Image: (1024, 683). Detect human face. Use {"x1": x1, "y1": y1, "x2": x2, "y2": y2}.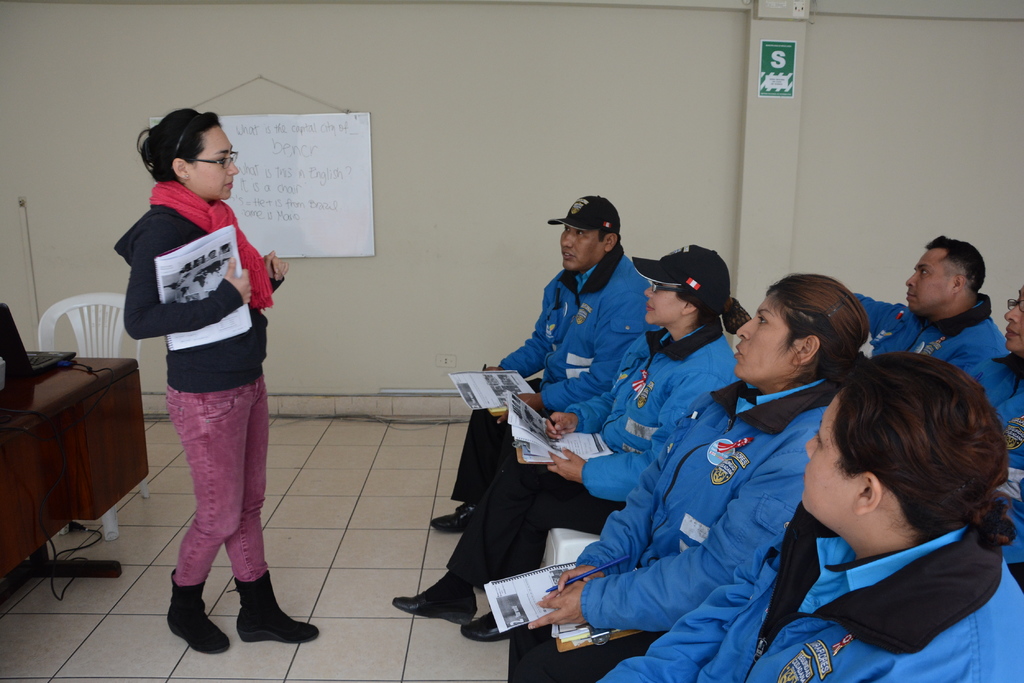
{"x1": 905, "y1": 249, "x2": 959, "y2": 308}.
